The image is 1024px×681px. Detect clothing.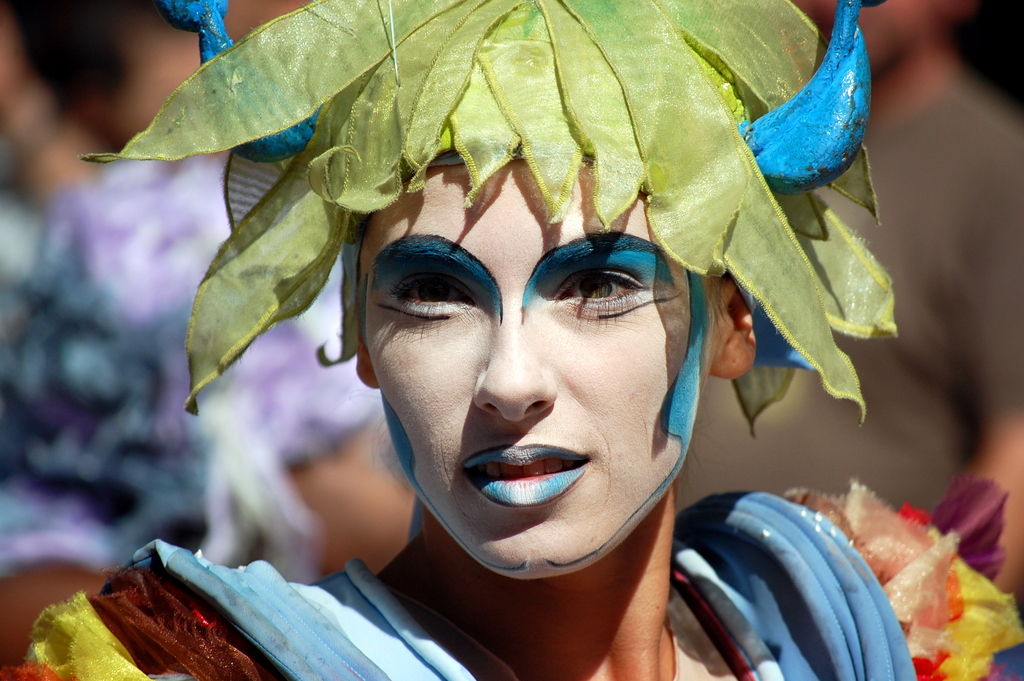
Detection: pyautogui.locateOnScreen(0, 471, 1023, 680).
